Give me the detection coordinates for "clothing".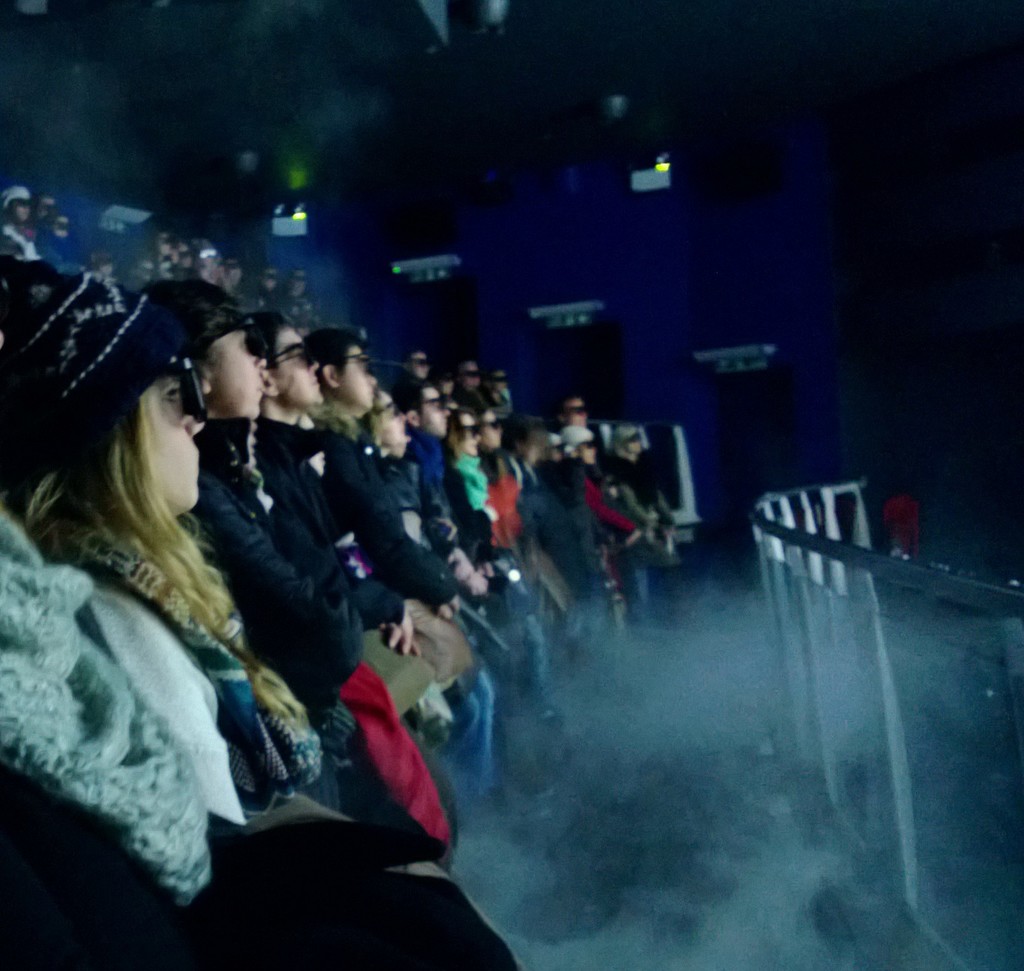
select_region(44, 499, 444, 881).
